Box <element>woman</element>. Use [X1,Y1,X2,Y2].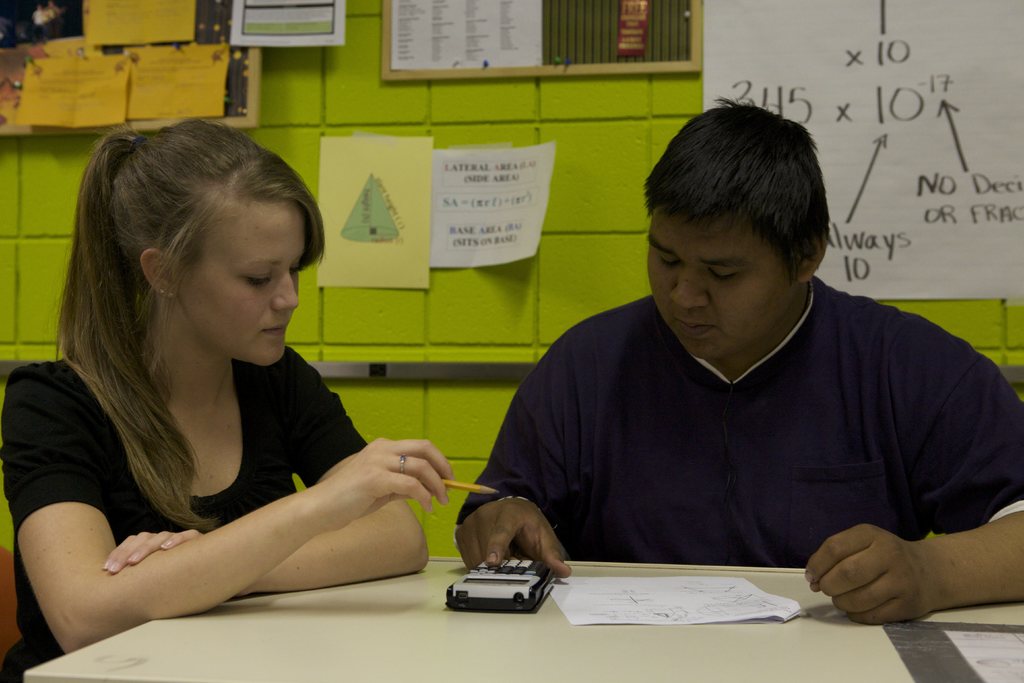
[0,120,472,682].
